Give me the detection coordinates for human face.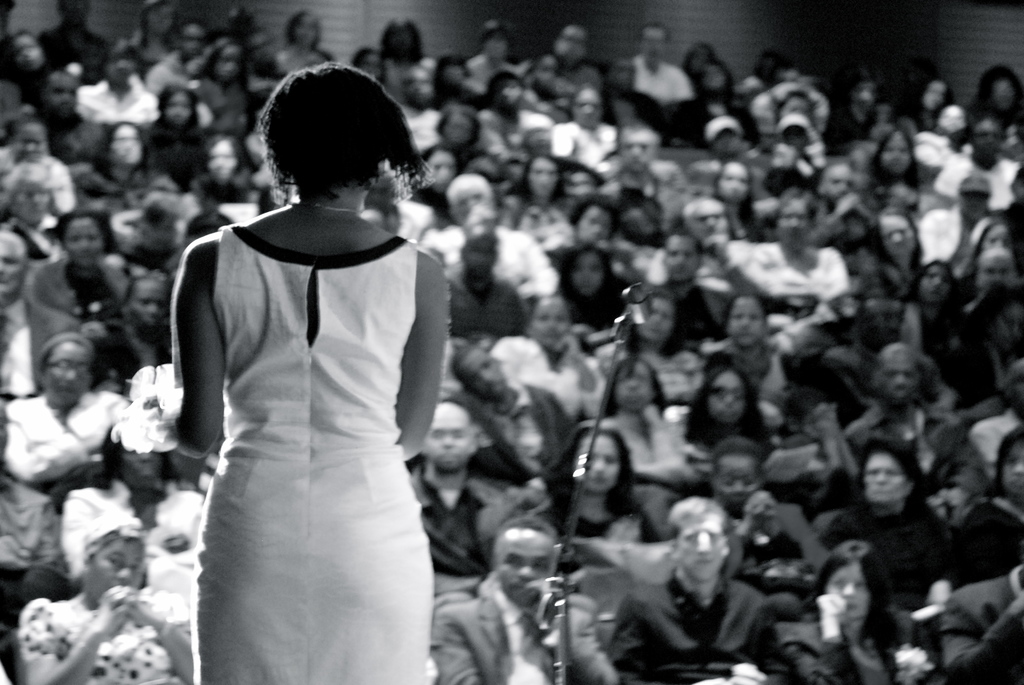
[left=852, top=79, right=875, bottom=114].
